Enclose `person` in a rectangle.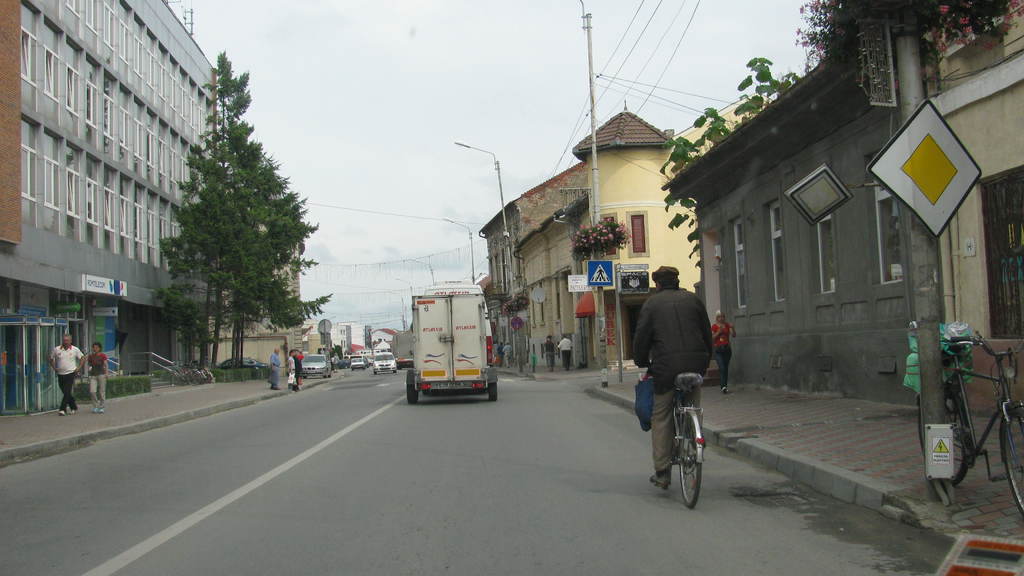
547 335 554 367.
